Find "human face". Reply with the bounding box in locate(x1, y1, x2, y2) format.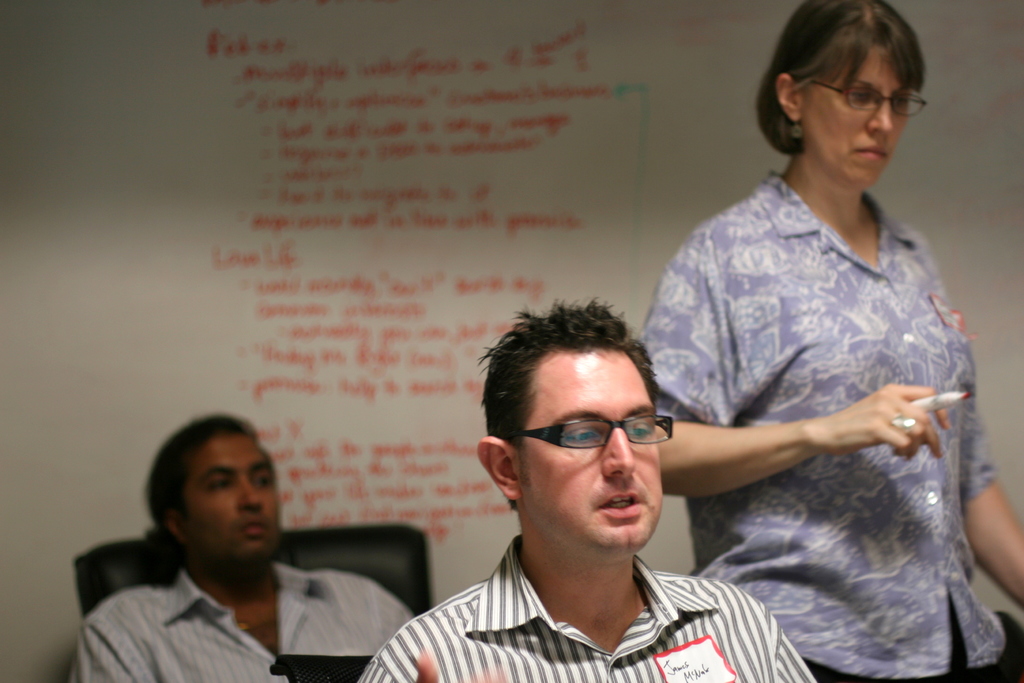
locate(517, 348, 663, 547).
